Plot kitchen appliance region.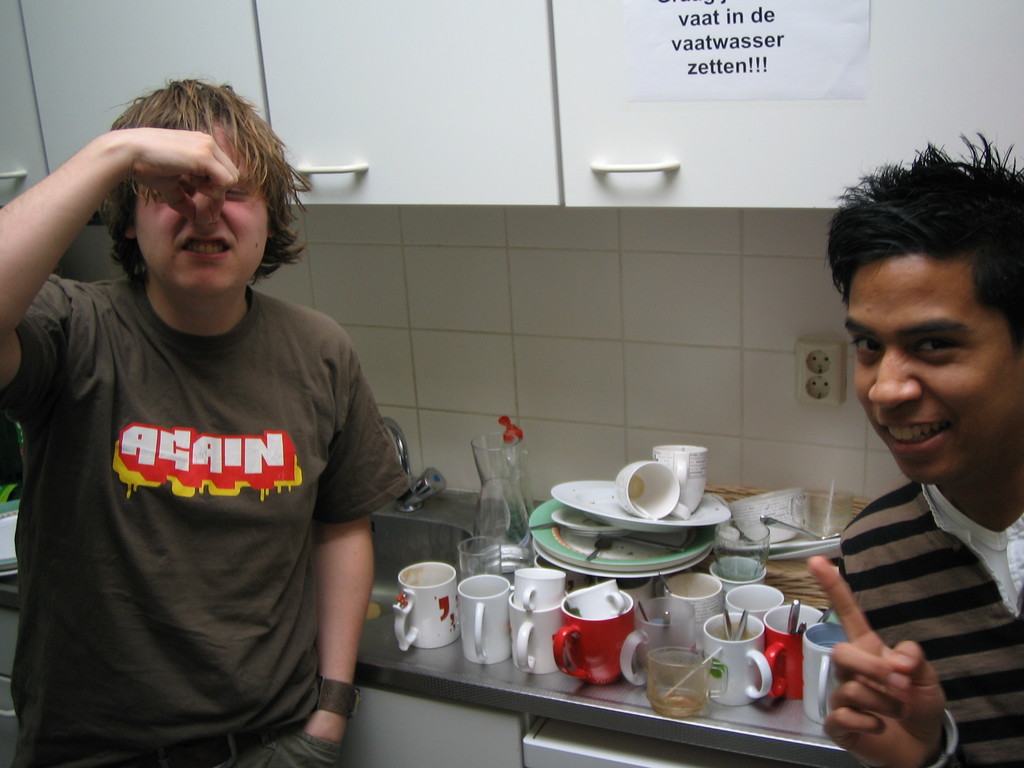
Plotted at (658,572,730,641).
